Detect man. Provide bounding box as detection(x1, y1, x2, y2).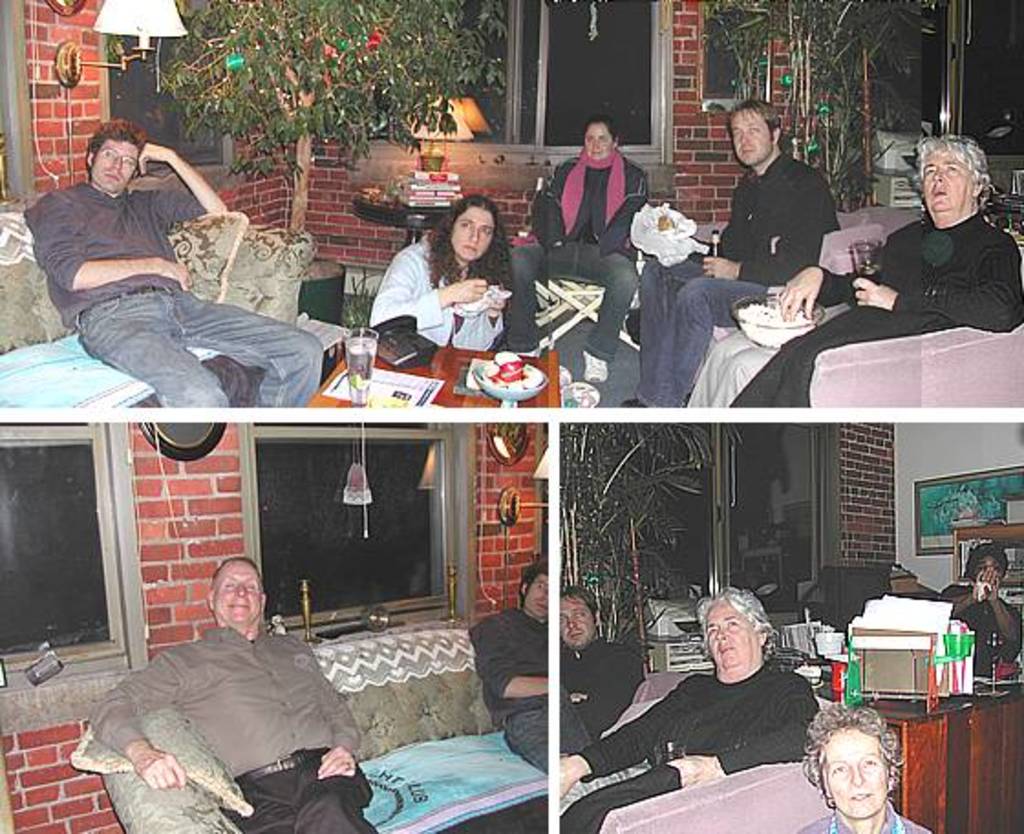
detection(938, 545, 1019, 677).
